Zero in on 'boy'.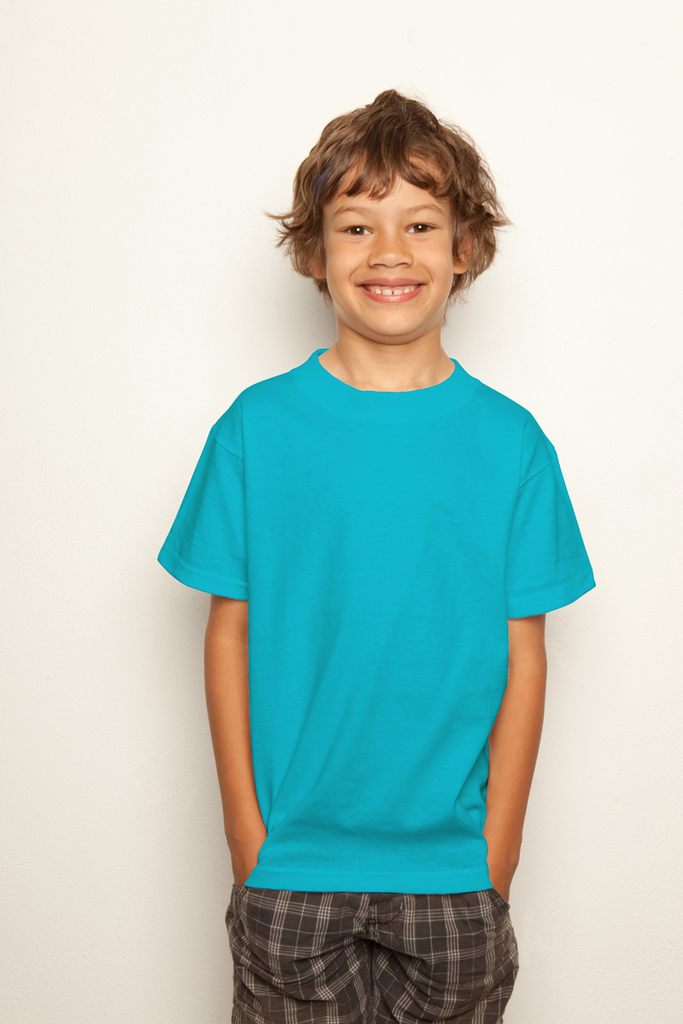
Zeroed in: <bbox>165, 61, 575, 1003</bbox>.
